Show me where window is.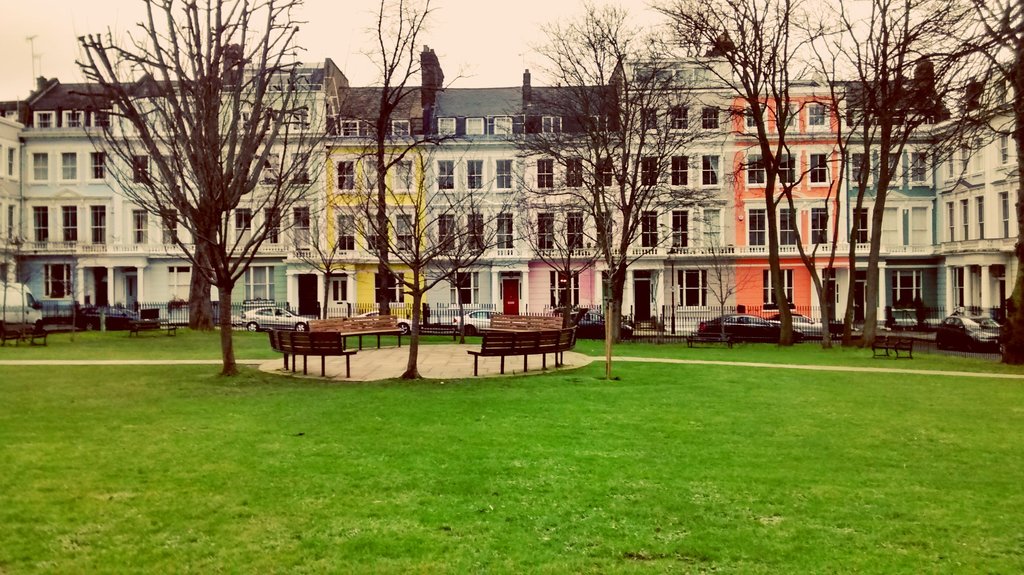
window is at box(599, 156, 614, 188).
